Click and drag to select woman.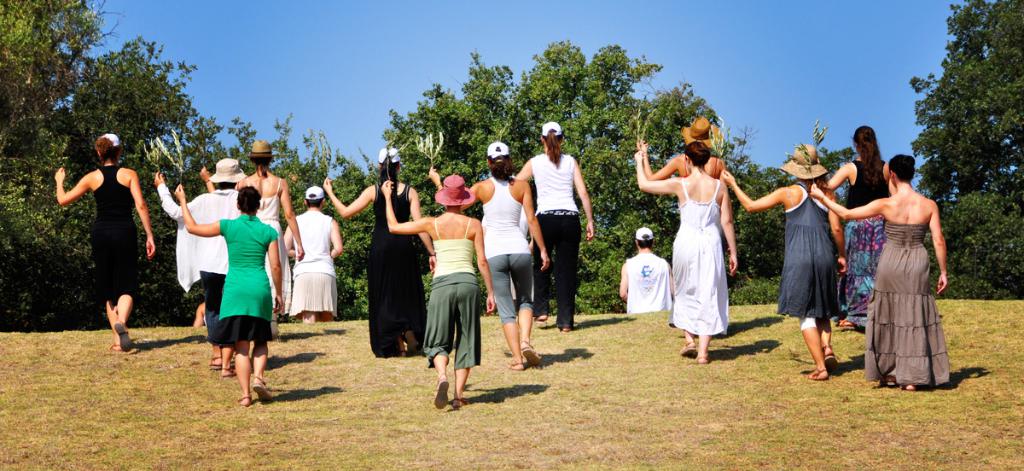
Selection: (x1=809, y1=128, x2=893, y2=327).
